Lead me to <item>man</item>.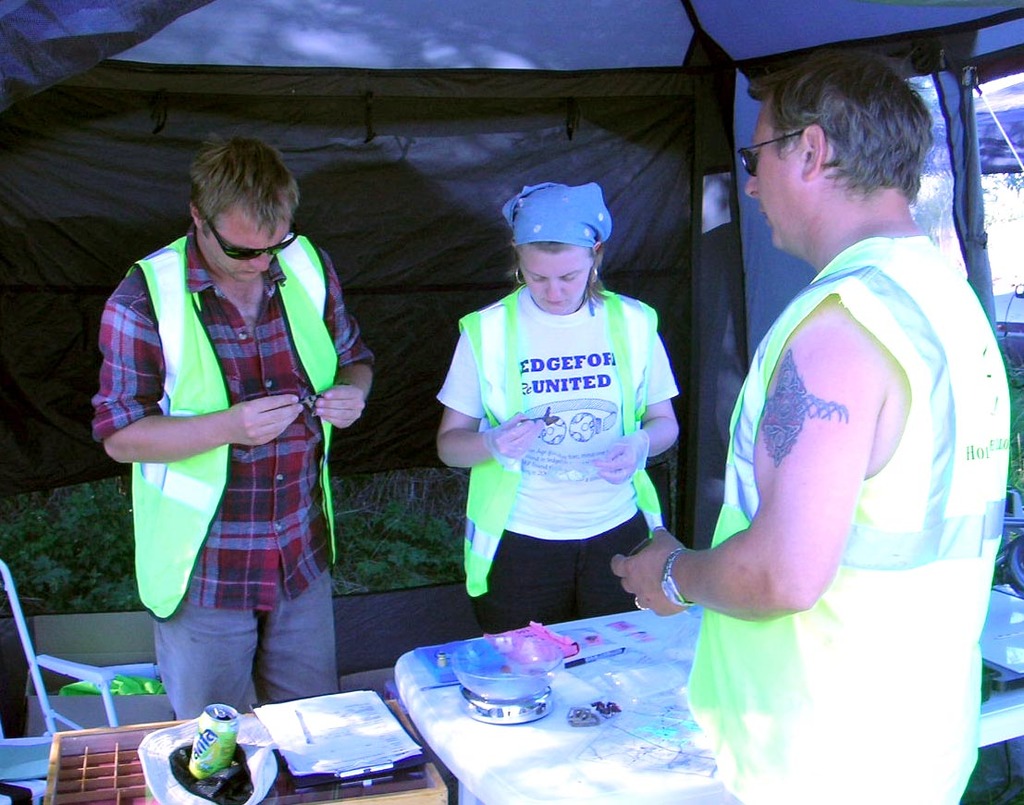
Lead to bbox(93, 118, 362, 732).
